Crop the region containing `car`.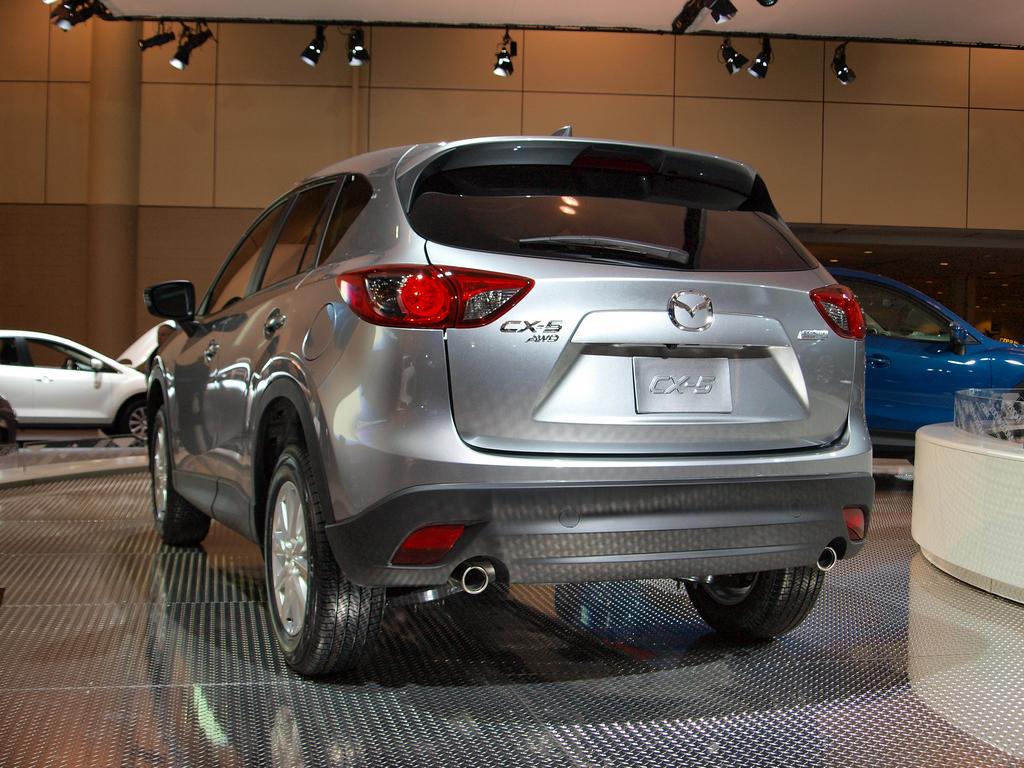
Crop region: [0,328,177,444].
